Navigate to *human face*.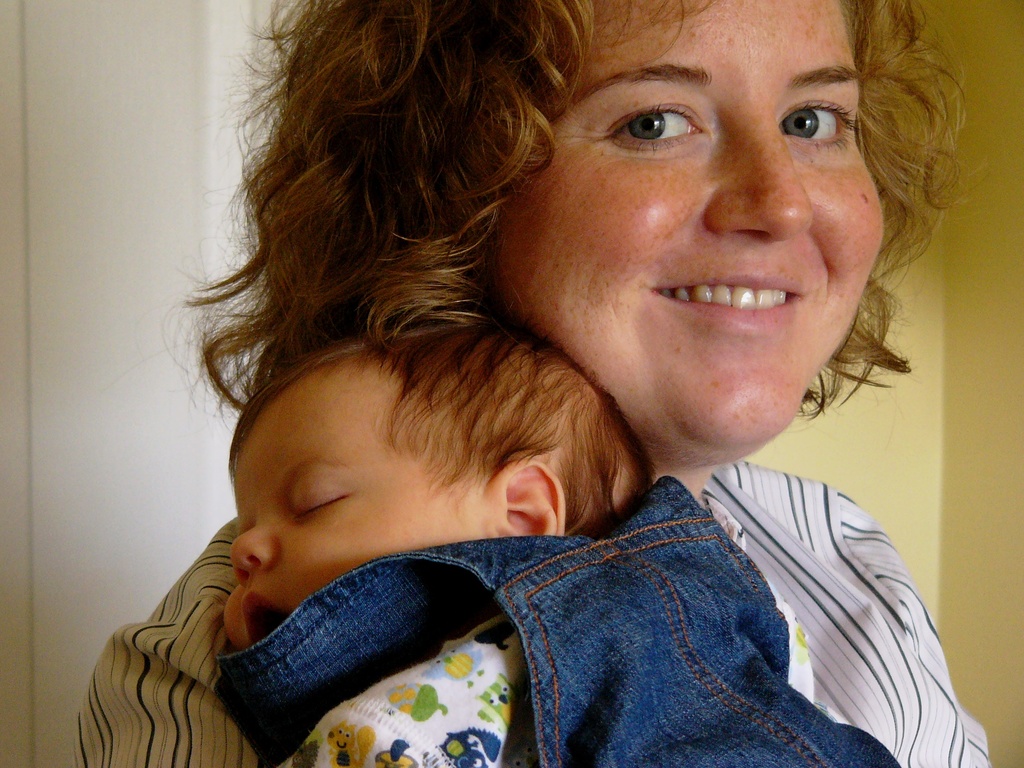
Navigation target: box=[220, 361, 507, 653].
